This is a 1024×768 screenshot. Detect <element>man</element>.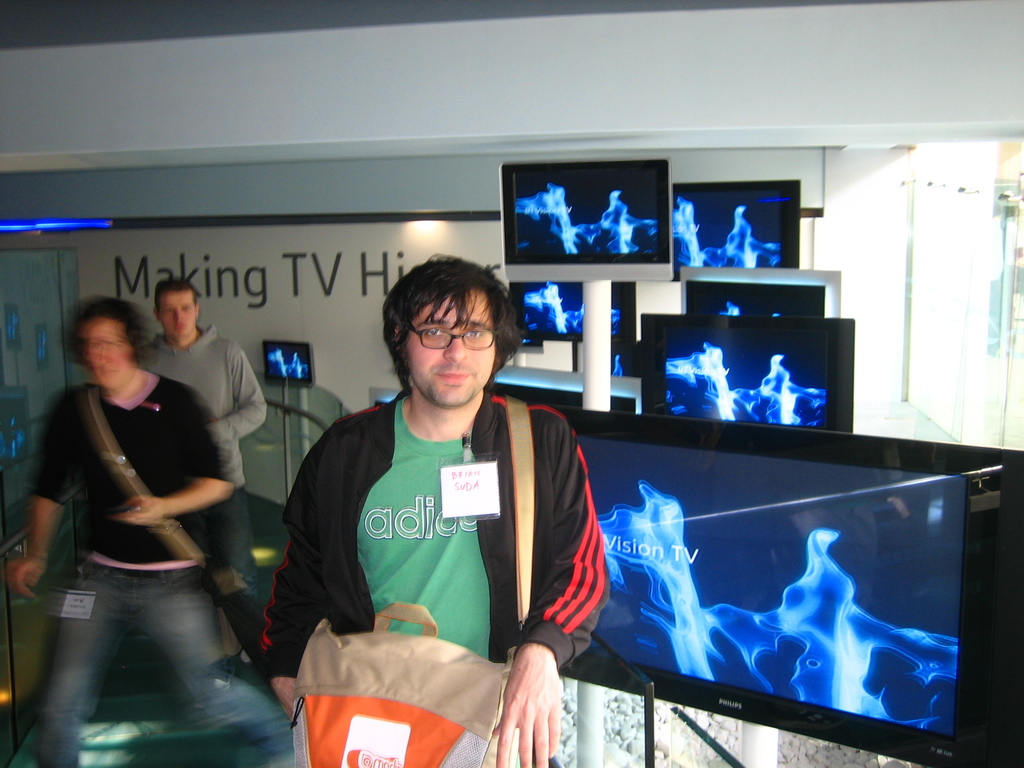
detection(138, 273, 266, 616).
